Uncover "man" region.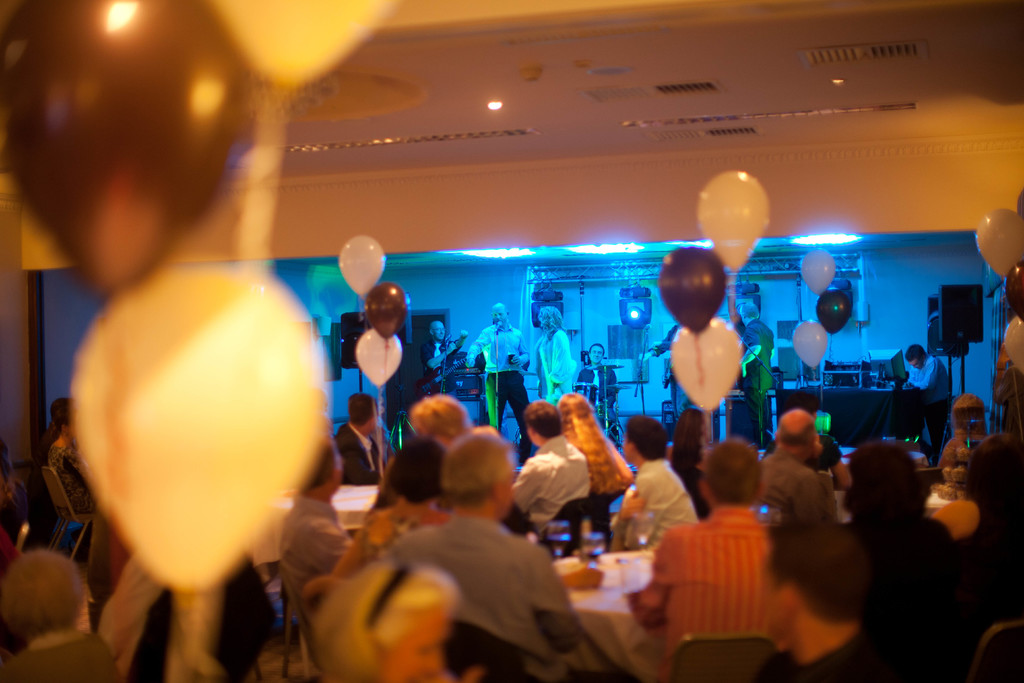
Uncovered: {"left": 278, "top": 447, "right": 346, "bottom": 652}.
